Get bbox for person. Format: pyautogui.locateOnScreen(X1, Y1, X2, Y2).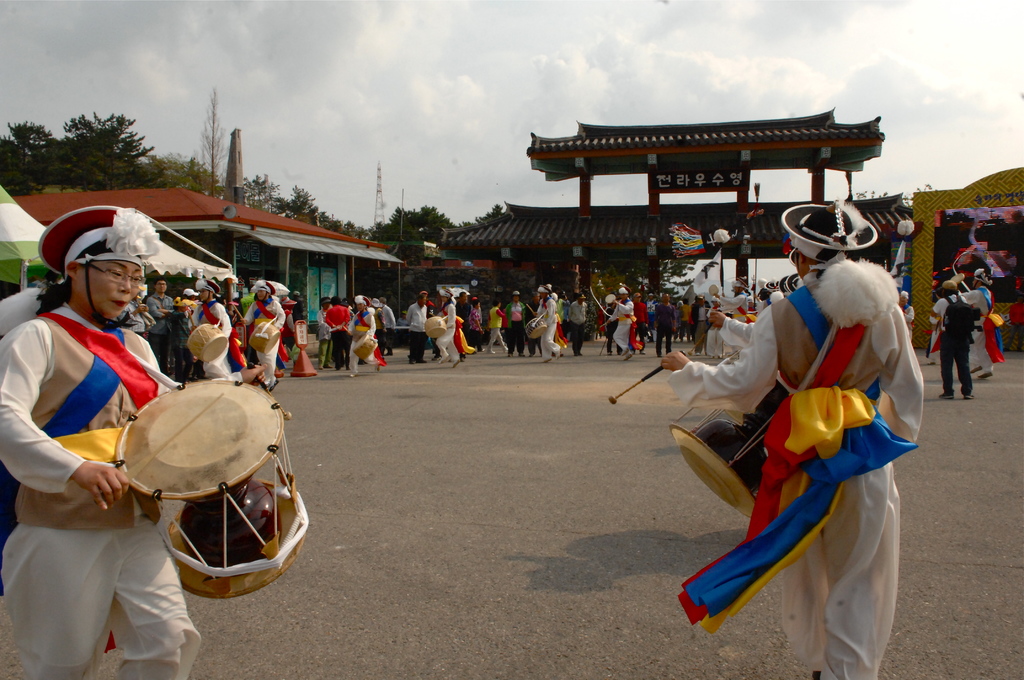
pyautogui.locateOnScreen(116, 299, 148, 339).
